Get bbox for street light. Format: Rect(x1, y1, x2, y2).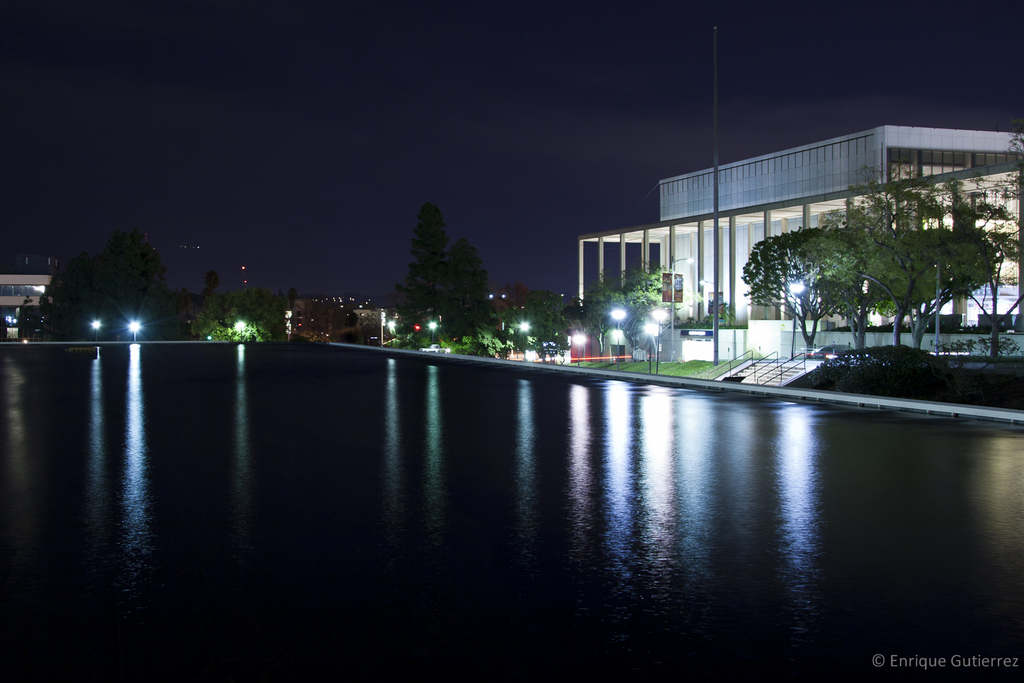
Rect(786, 280, 807, 359).
